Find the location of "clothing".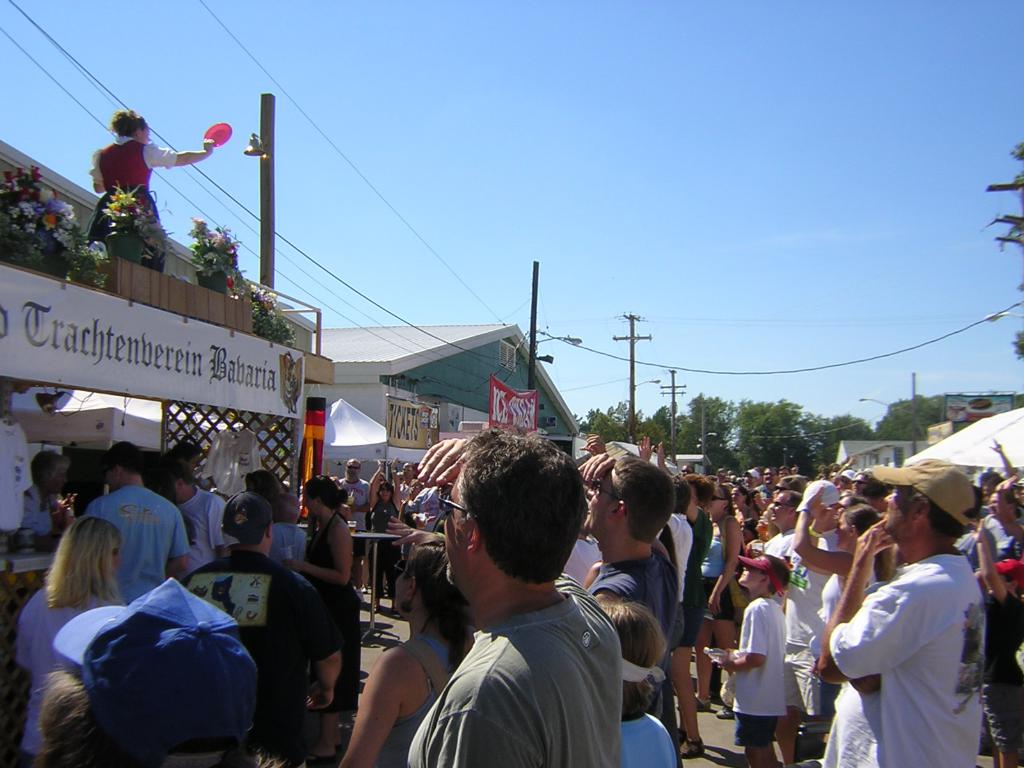
Location: <bbox>0, 413, 31, 554</bbox>.
